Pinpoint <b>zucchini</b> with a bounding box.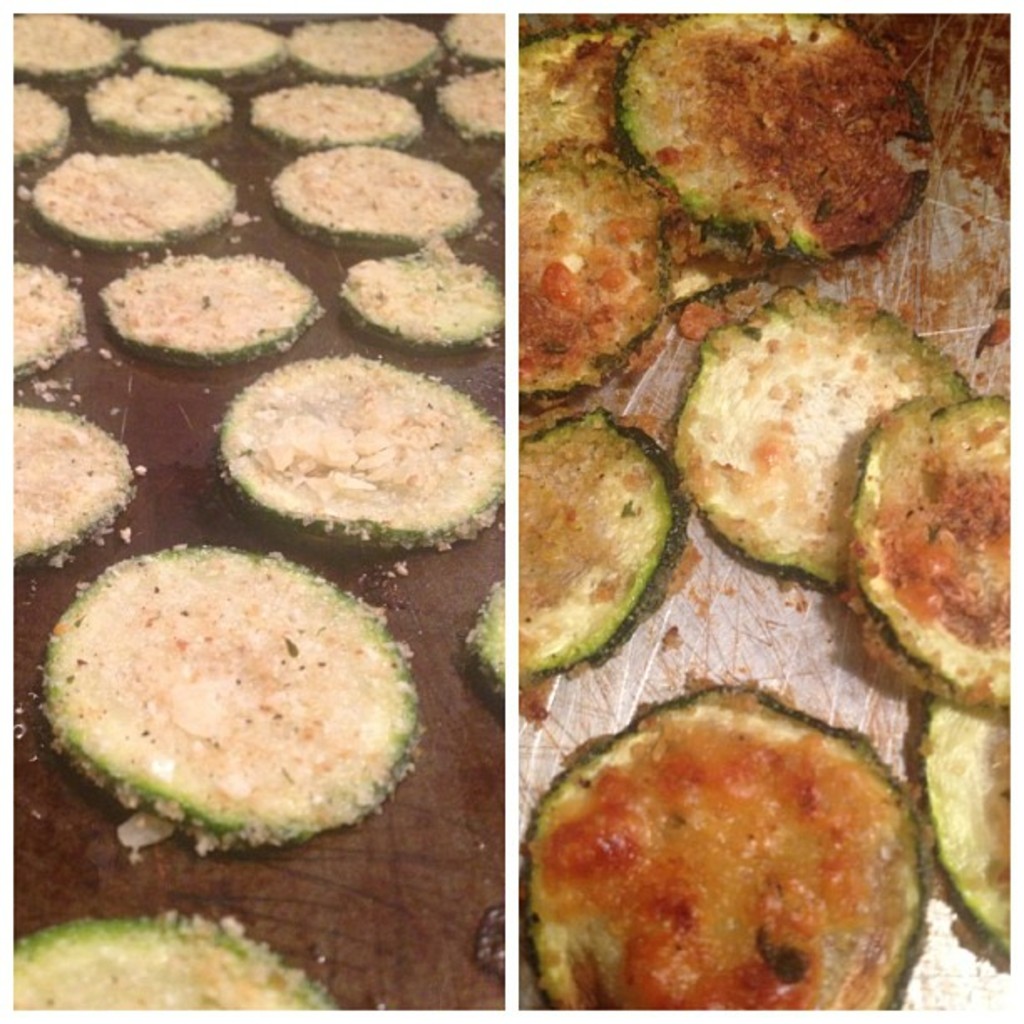
crop(221, 351, 520, 559).
